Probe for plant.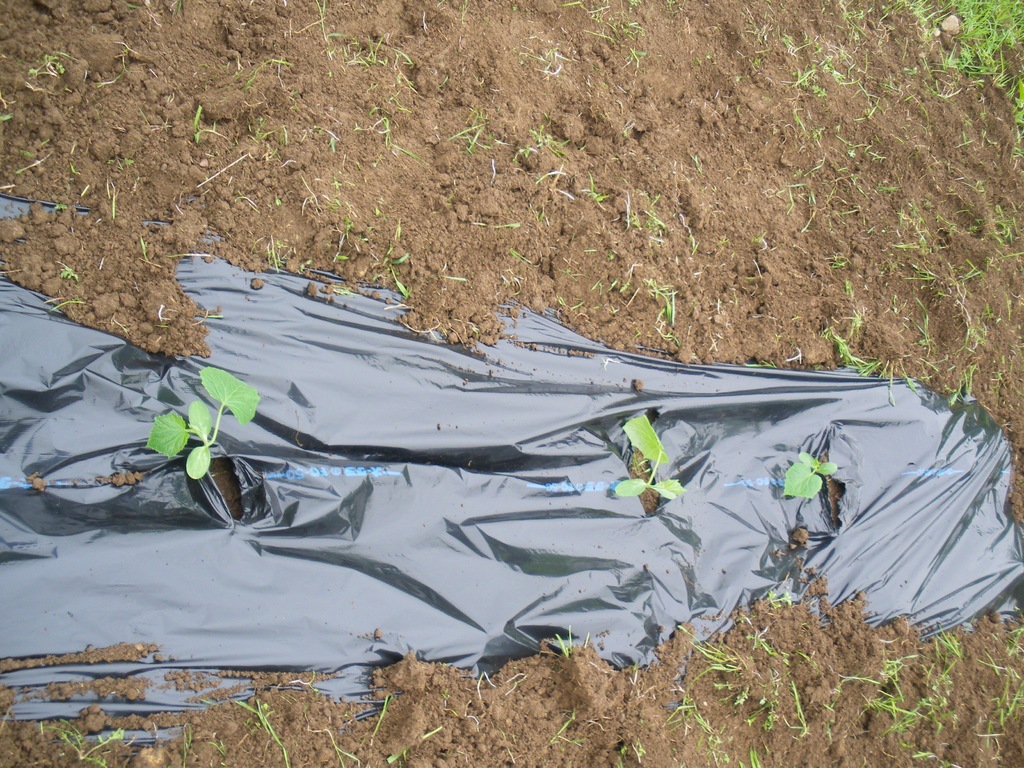
Probe result: (x1=461, y1=0, x2=468, y2=22).
